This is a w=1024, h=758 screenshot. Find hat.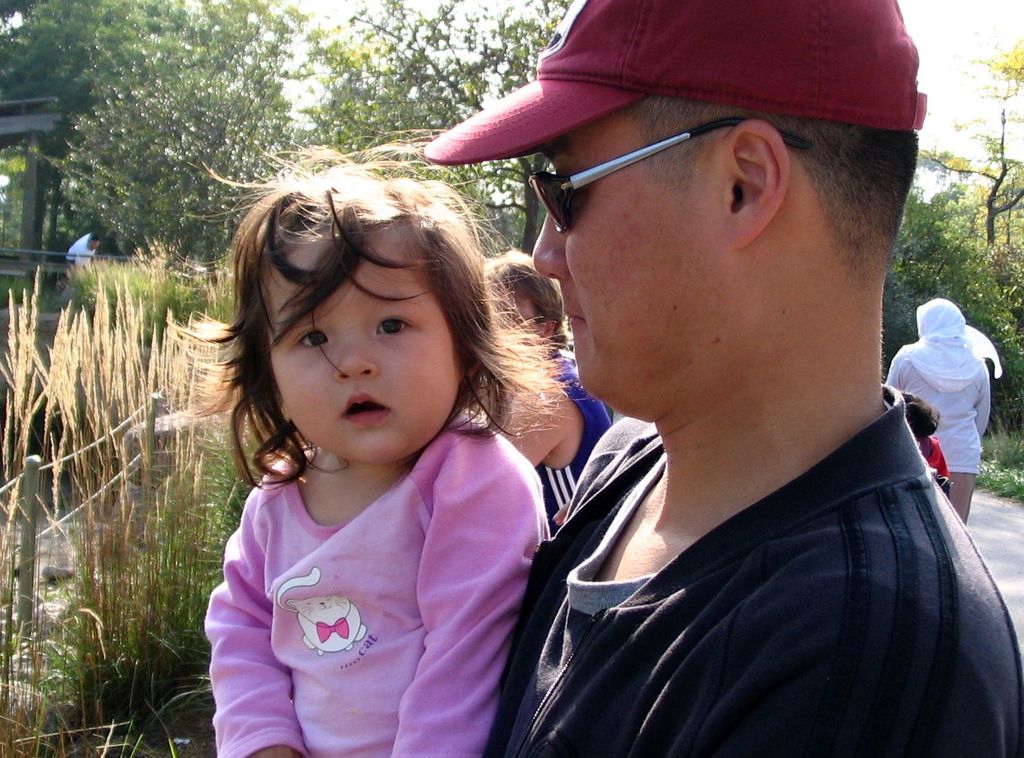
Bounding box: [left=421, top=0, right=929, bottom=167].
